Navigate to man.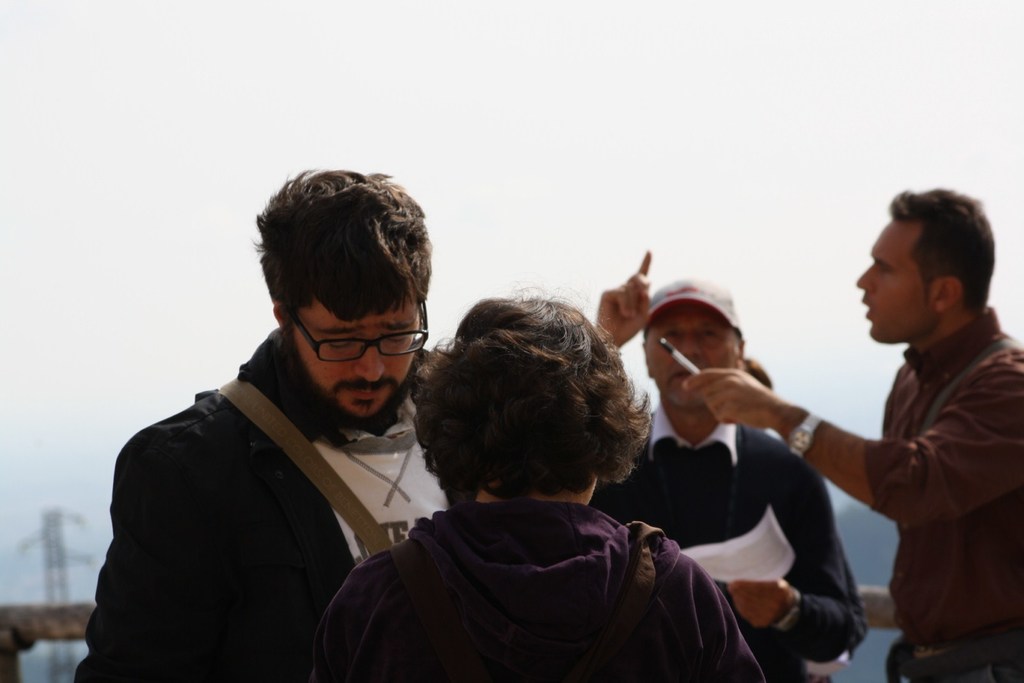
Navigation target: <bbox>75, 165, 455, 682</bbox>.
